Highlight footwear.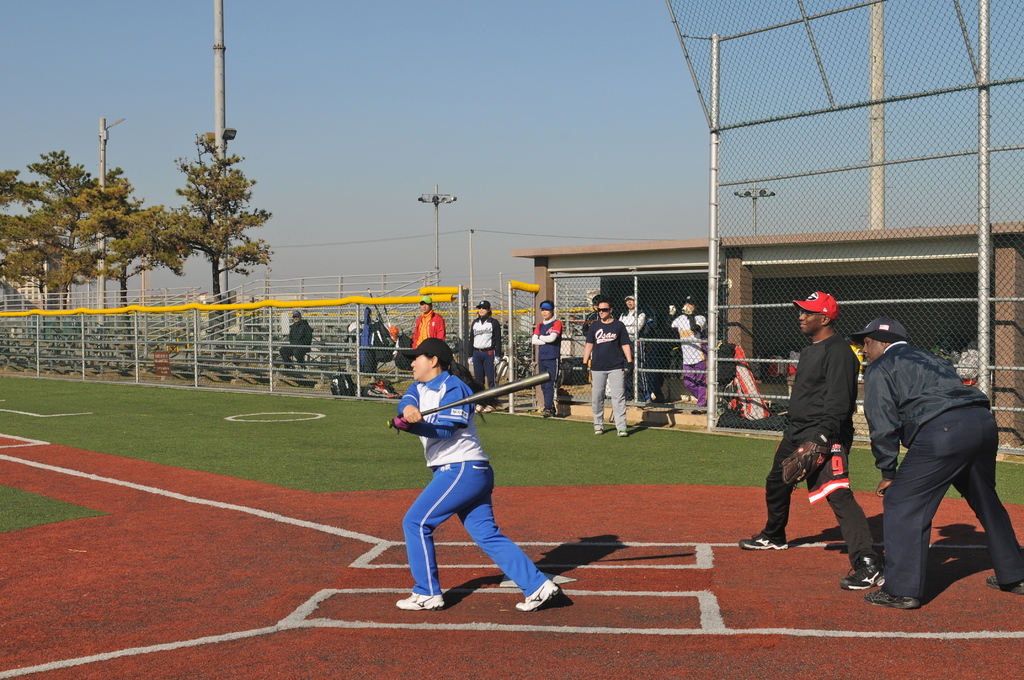
Highlighted region: rect(986, 575, 1023, 597).
